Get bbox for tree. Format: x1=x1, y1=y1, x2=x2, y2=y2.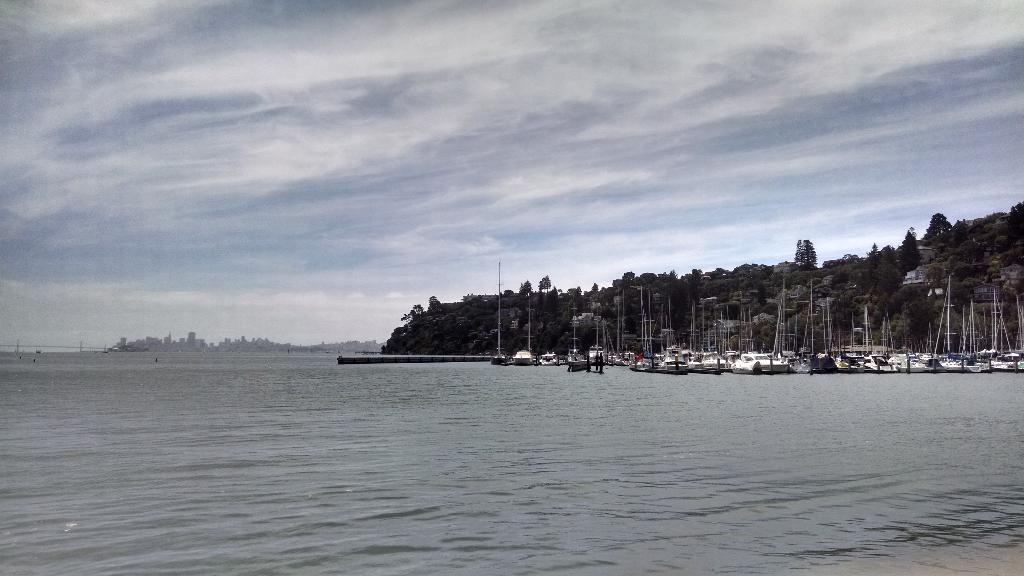
x1=897, y1=229, x2=922, y2=271.
